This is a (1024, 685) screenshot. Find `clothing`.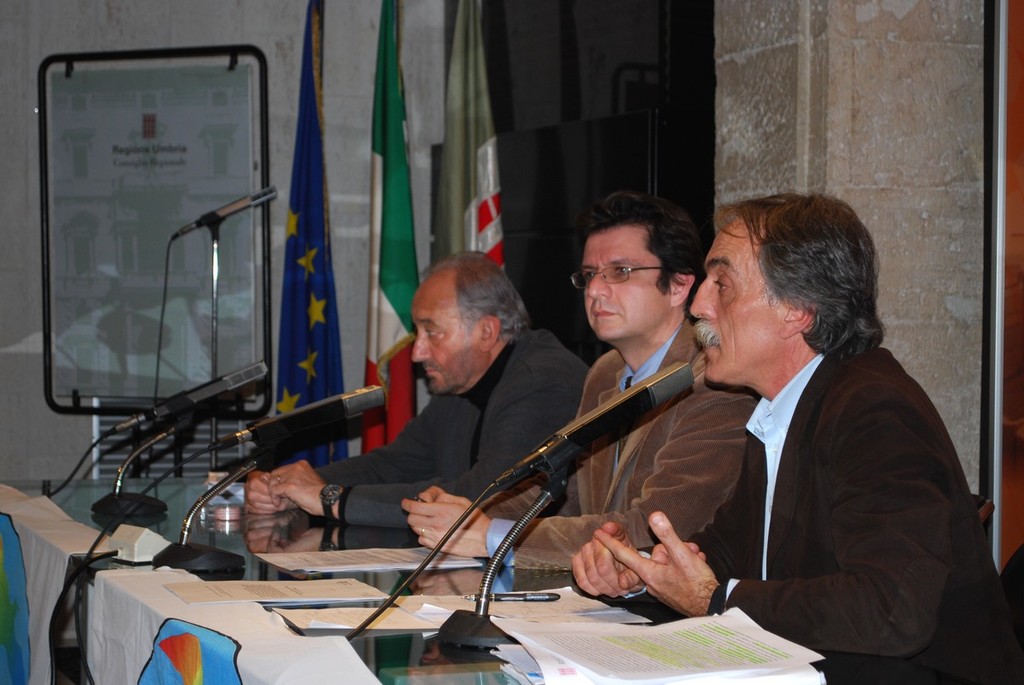
Bounding box: 596, 316, 1023, 684.
